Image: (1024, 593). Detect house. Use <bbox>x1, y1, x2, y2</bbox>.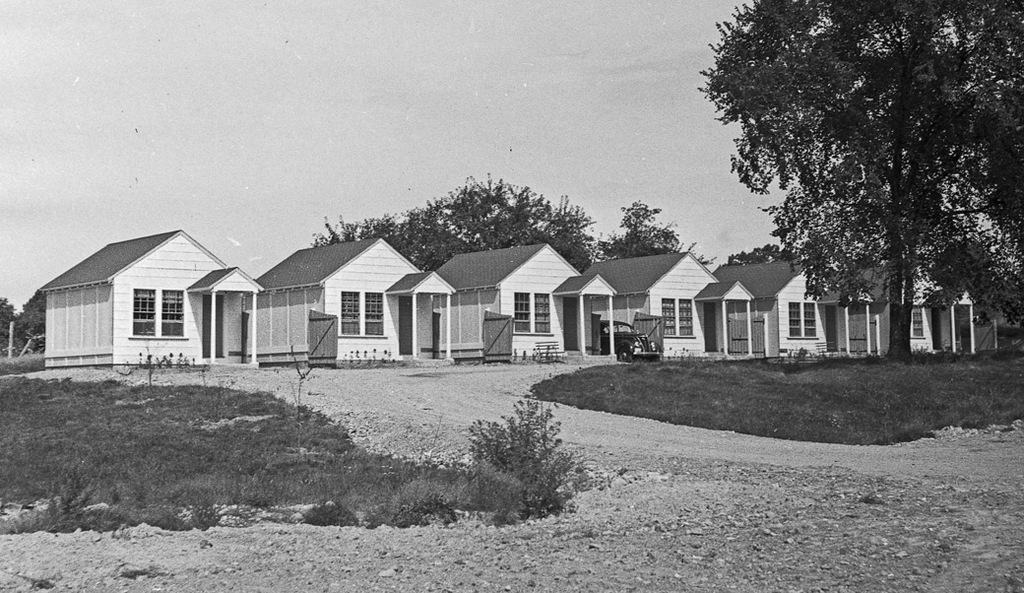
<bbox>560, 258, 710, 368</bbox>.
